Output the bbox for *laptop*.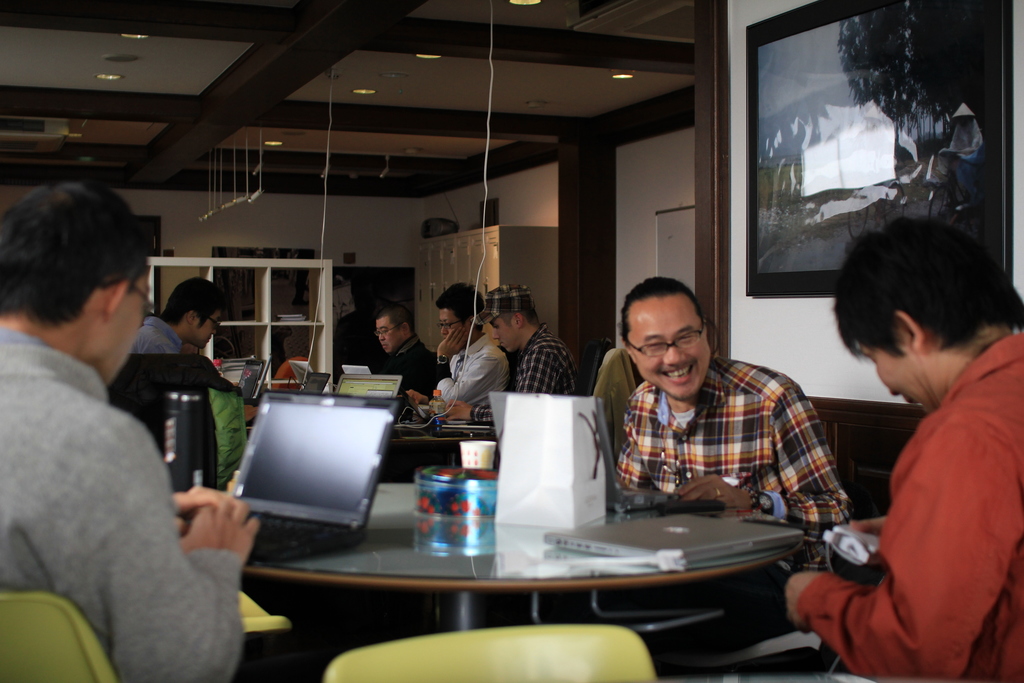
244:360:264:399.
